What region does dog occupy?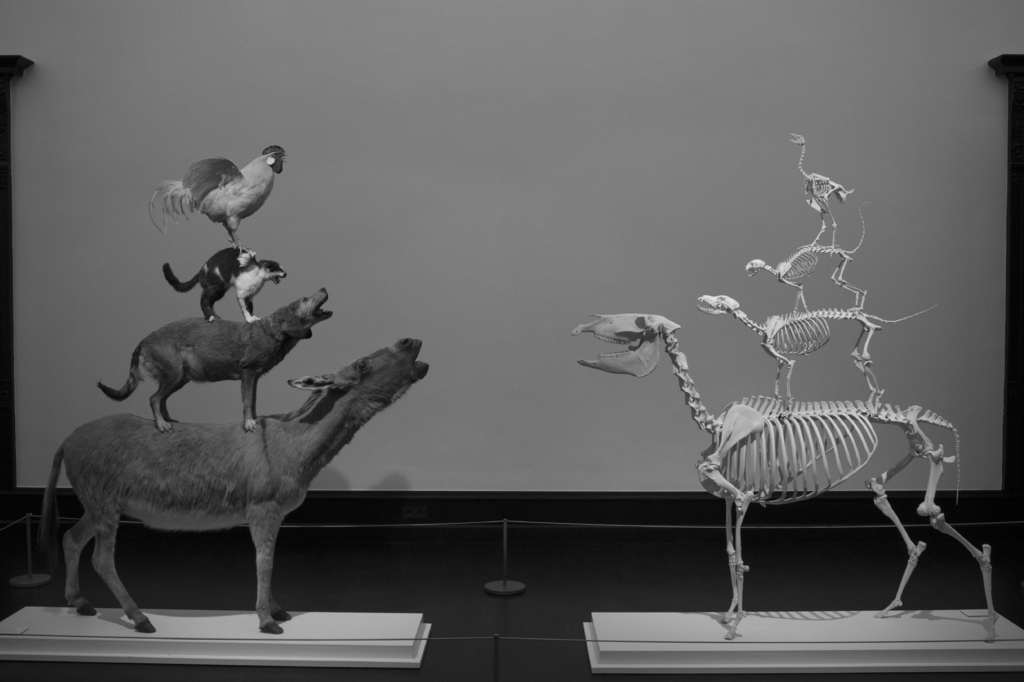
x1=35 y1=337 x2=432 y2=636.
